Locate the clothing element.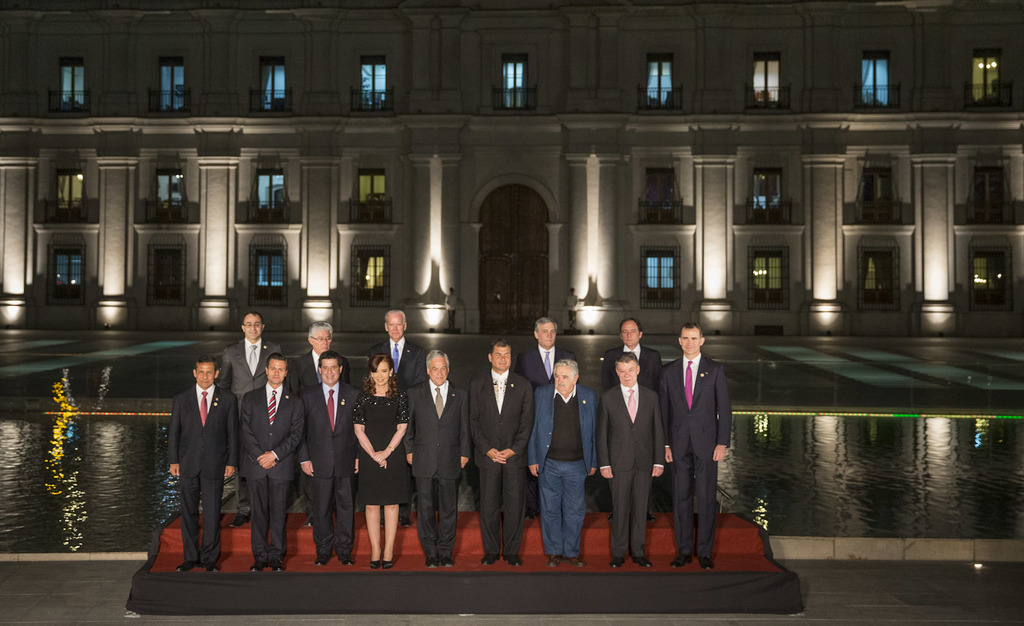
Element bbox: (667,331,743,572).
